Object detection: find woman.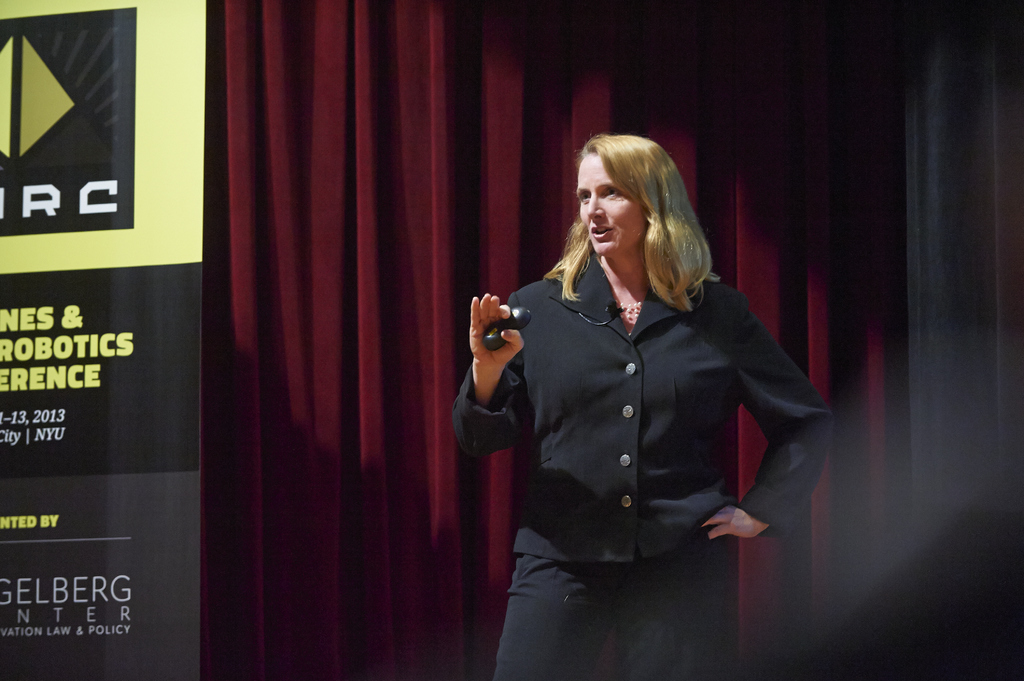
pyautogui.locateOnScreen(477, 141, 819, 662).
